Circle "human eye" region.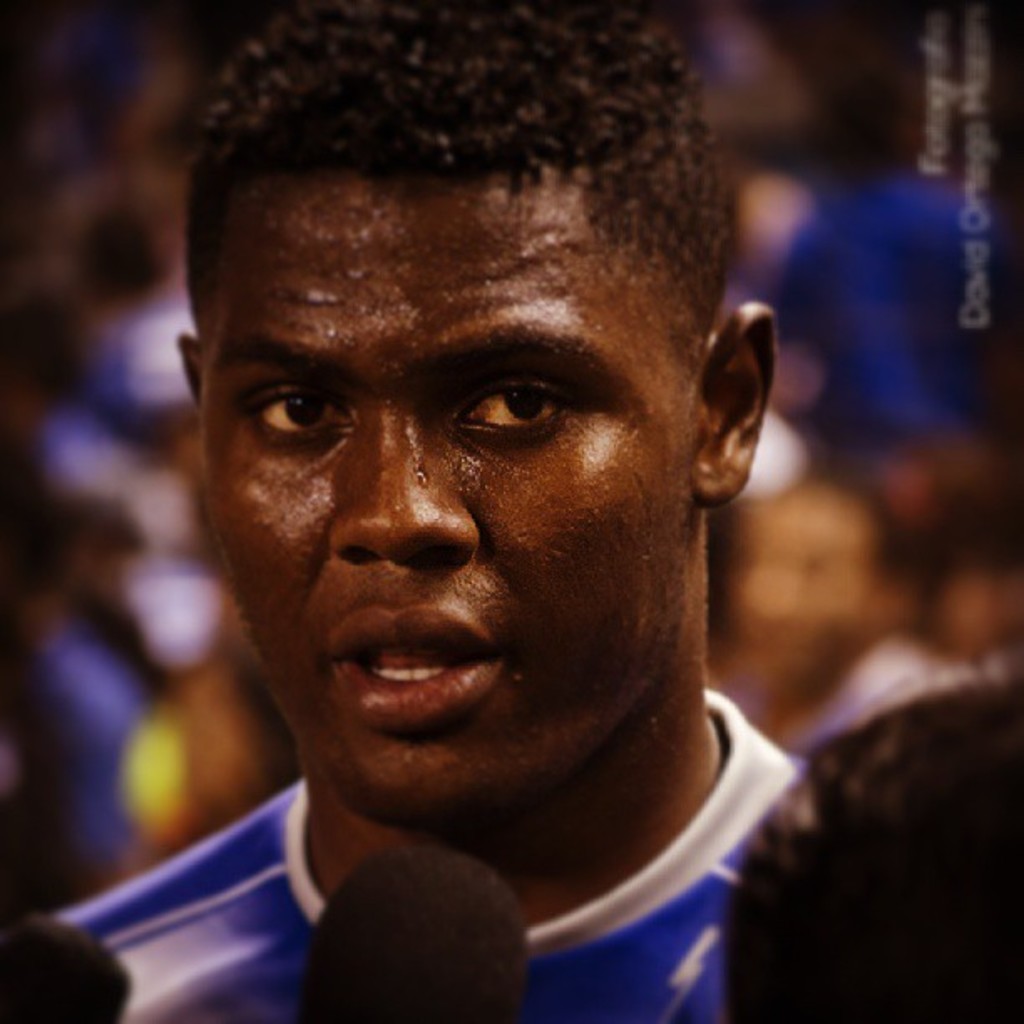
Region: bbox=[448, 358, 591, 457].
